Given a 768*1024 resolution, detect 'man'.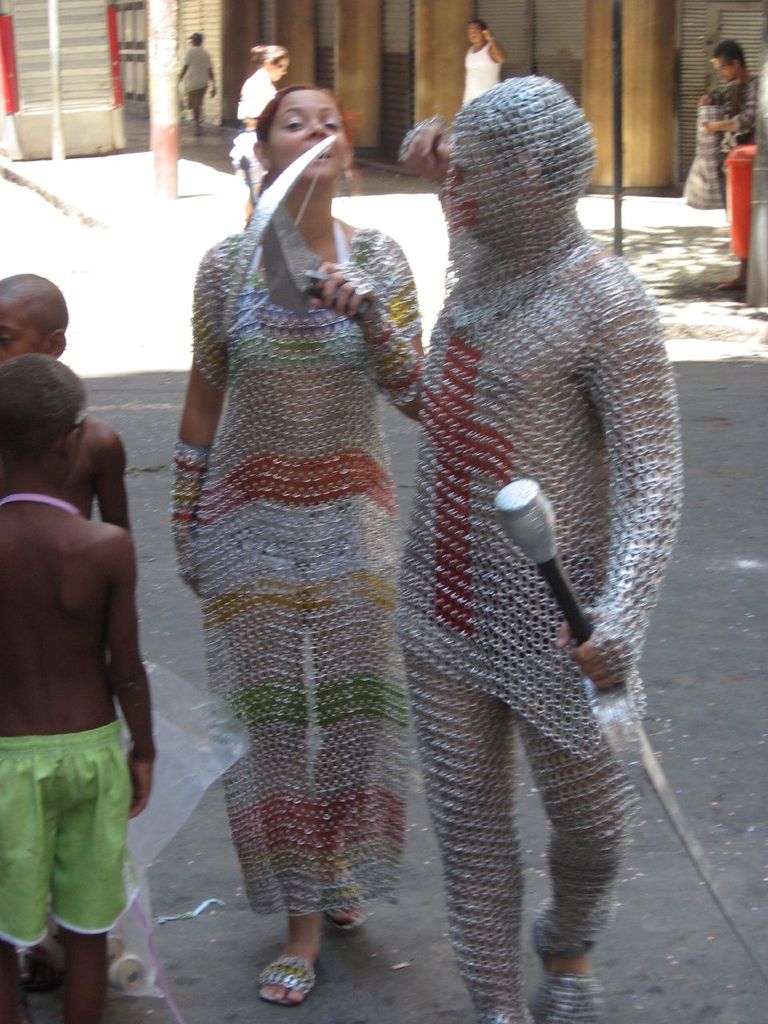
{"left": 460, "top": 15, "right": 510, "bottom": 106}.
